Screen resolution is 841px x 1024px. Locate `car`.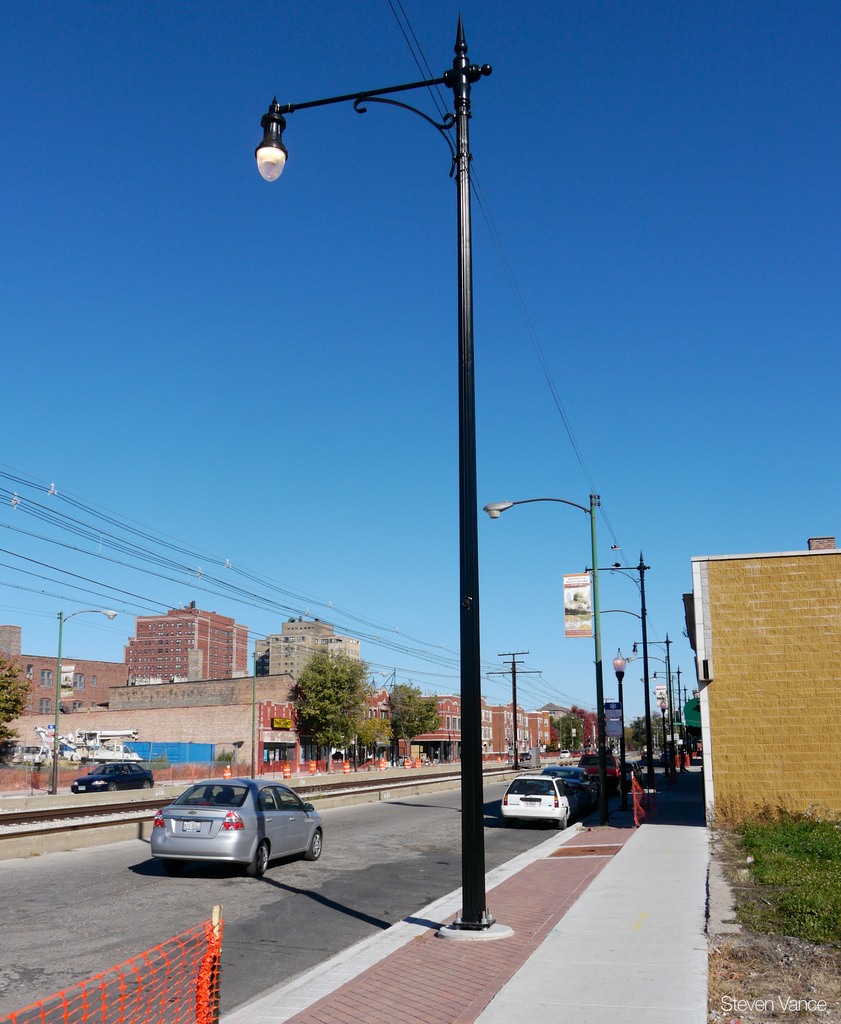
Rect(70, 760, 152, 791).
